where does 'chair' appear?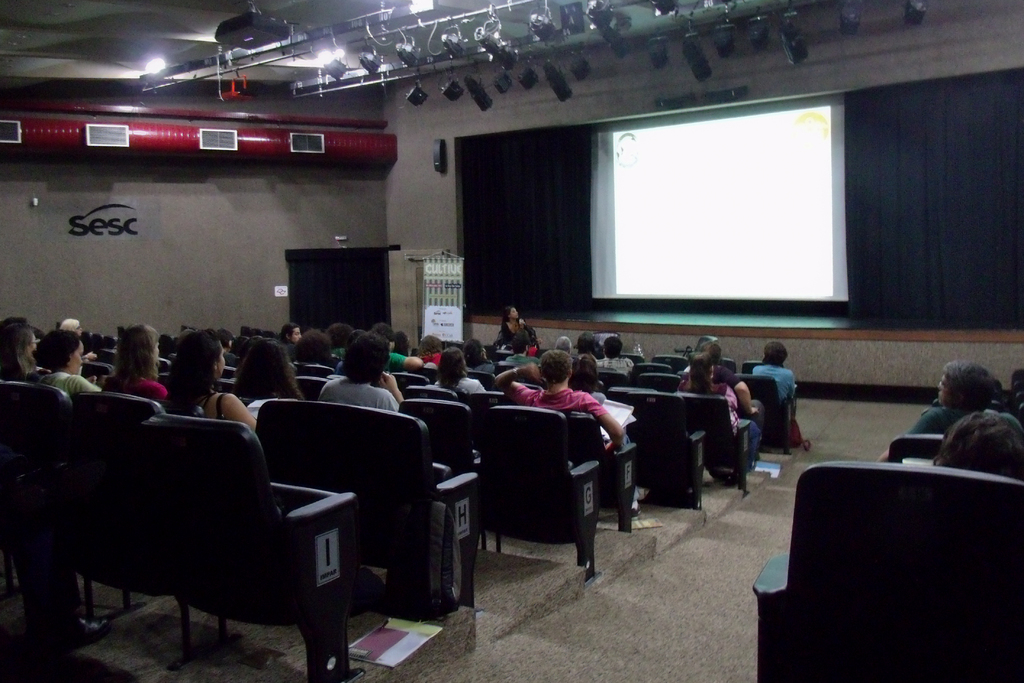
Appears at BBox(403, 394, 483, 552).
